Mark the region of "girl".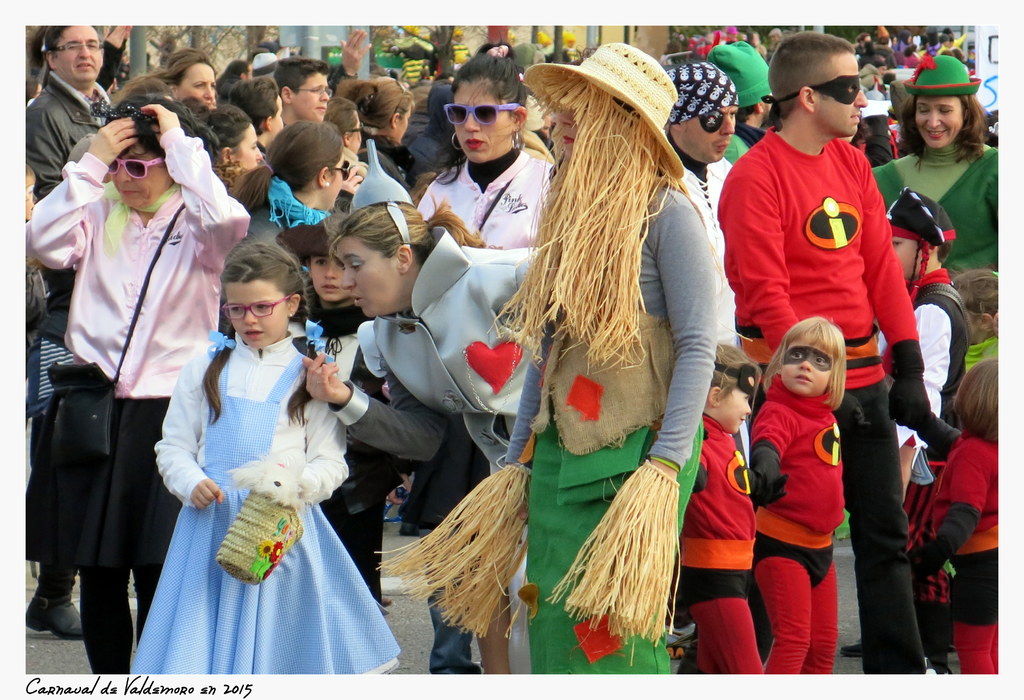
Region: crop(129, 243, 397, 672).
